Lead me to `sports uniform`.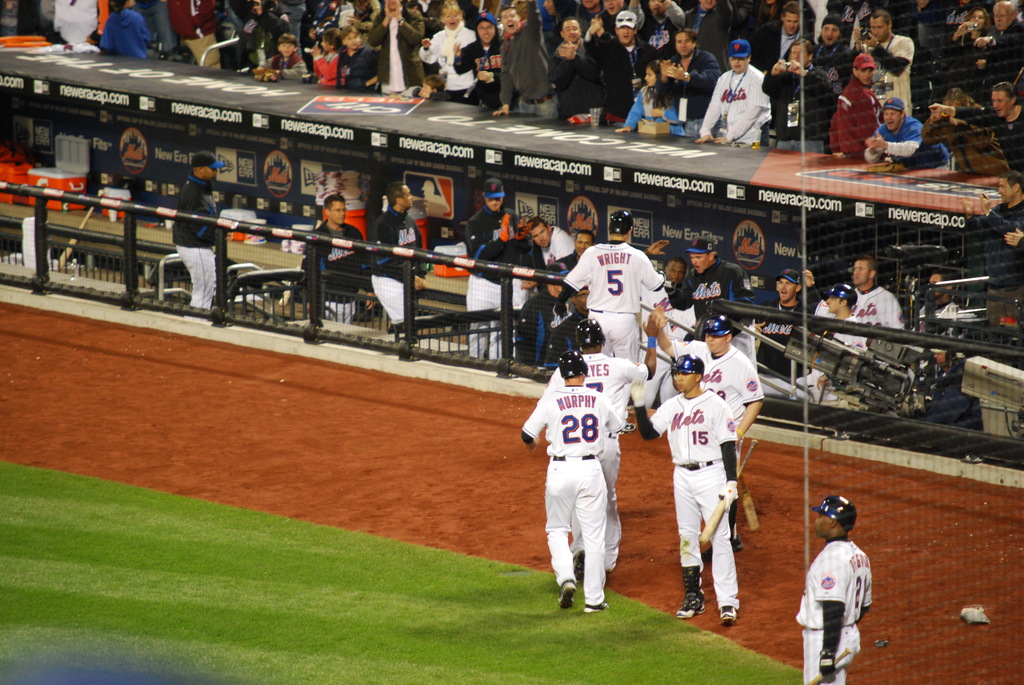
Lead to pyautogui.locateOnScreen(537, 228, 576, 291).
